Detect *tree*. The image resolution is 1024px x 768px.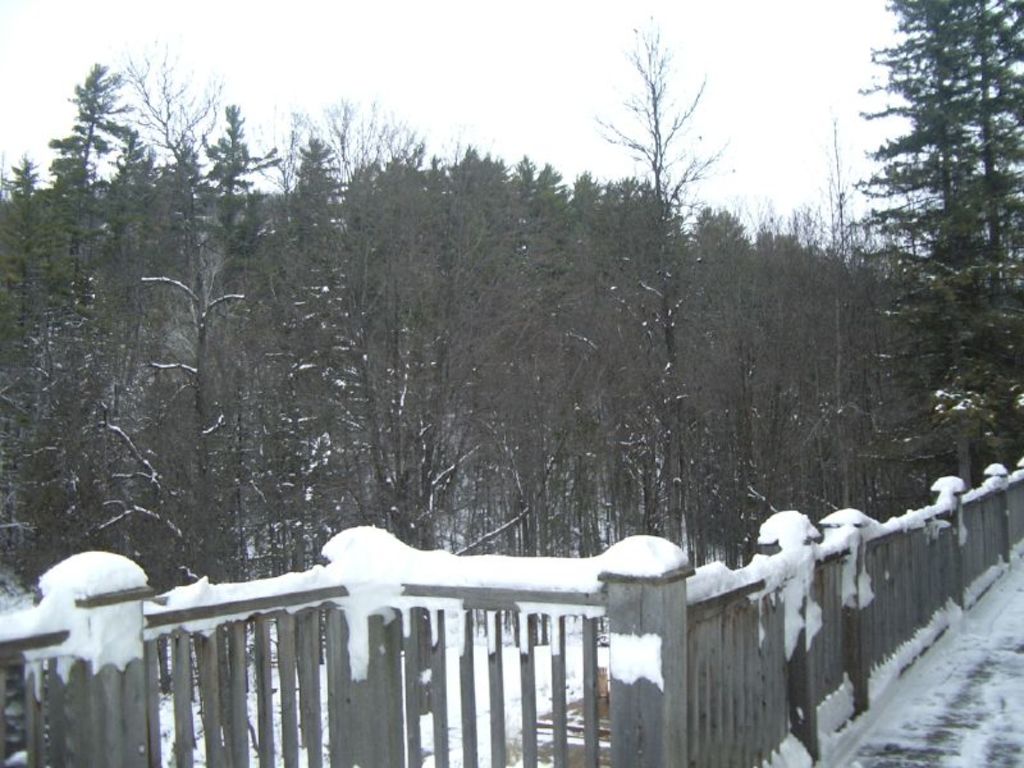
Rect(812, 9, 1014, 492).
